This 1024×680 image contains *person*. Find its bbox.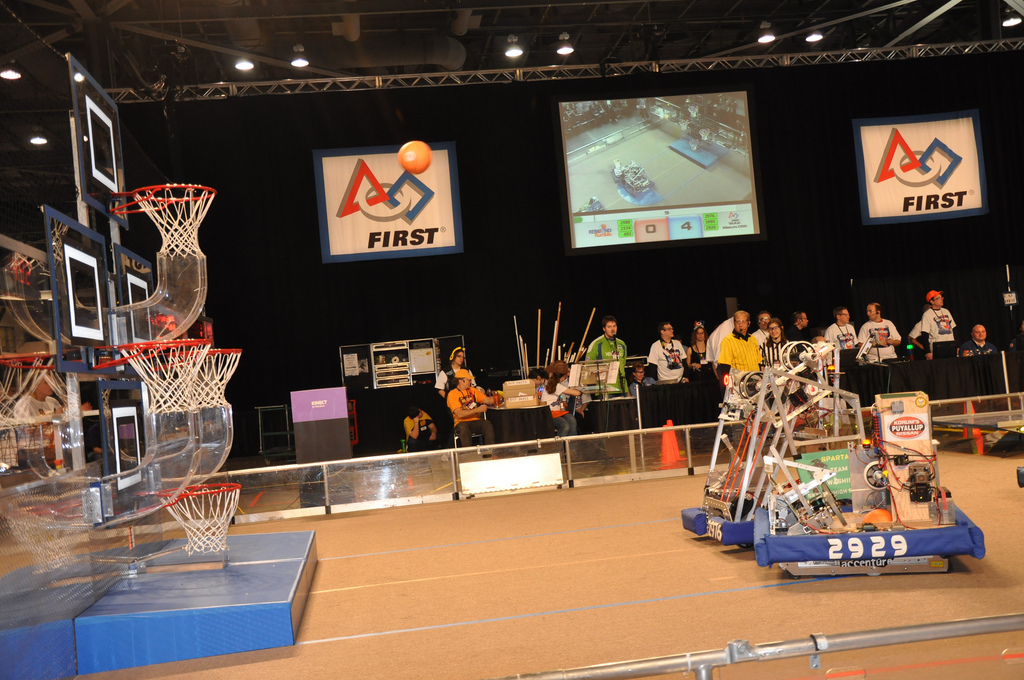
bbox(707, 288, 994, 391).
